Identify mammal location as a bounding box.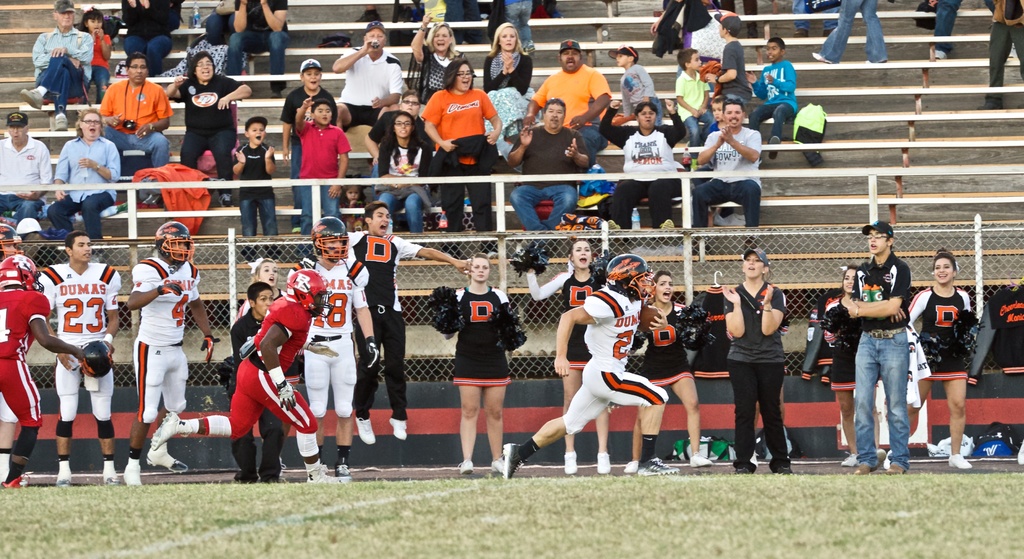
<box>342,200,475,442</box>.
